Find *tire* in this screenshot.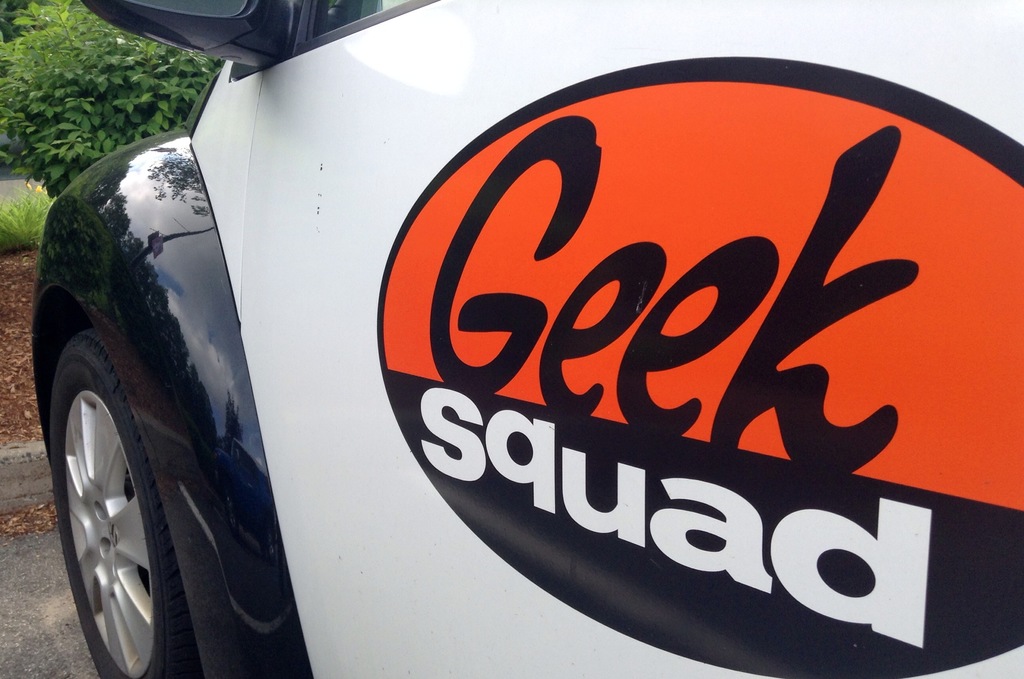
The bounding box for *tire* is [33,275,203,678].
